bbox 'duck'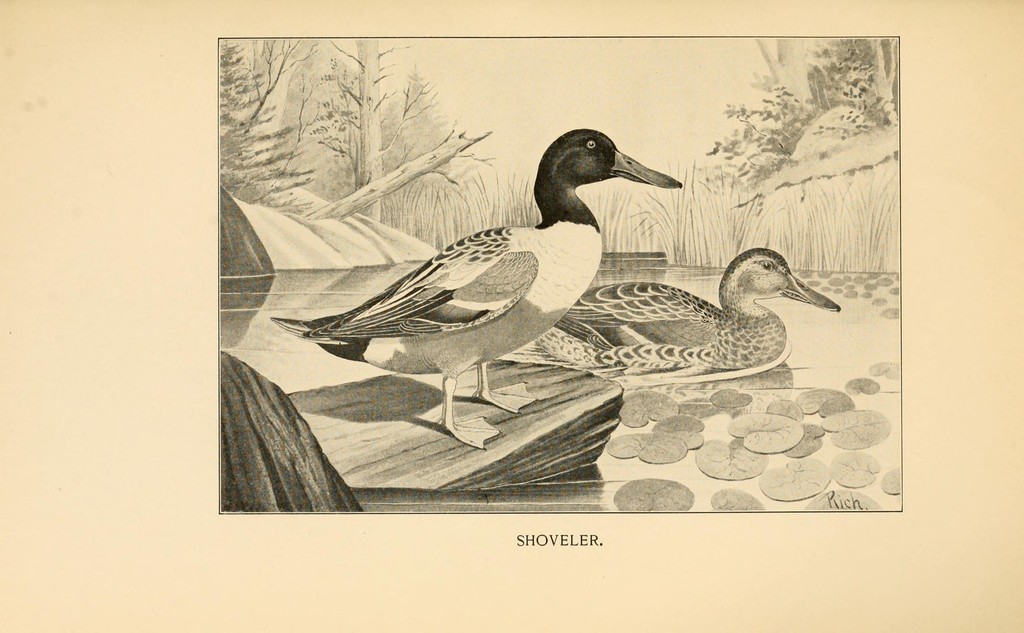
rect(526, 242, 850, 408)
